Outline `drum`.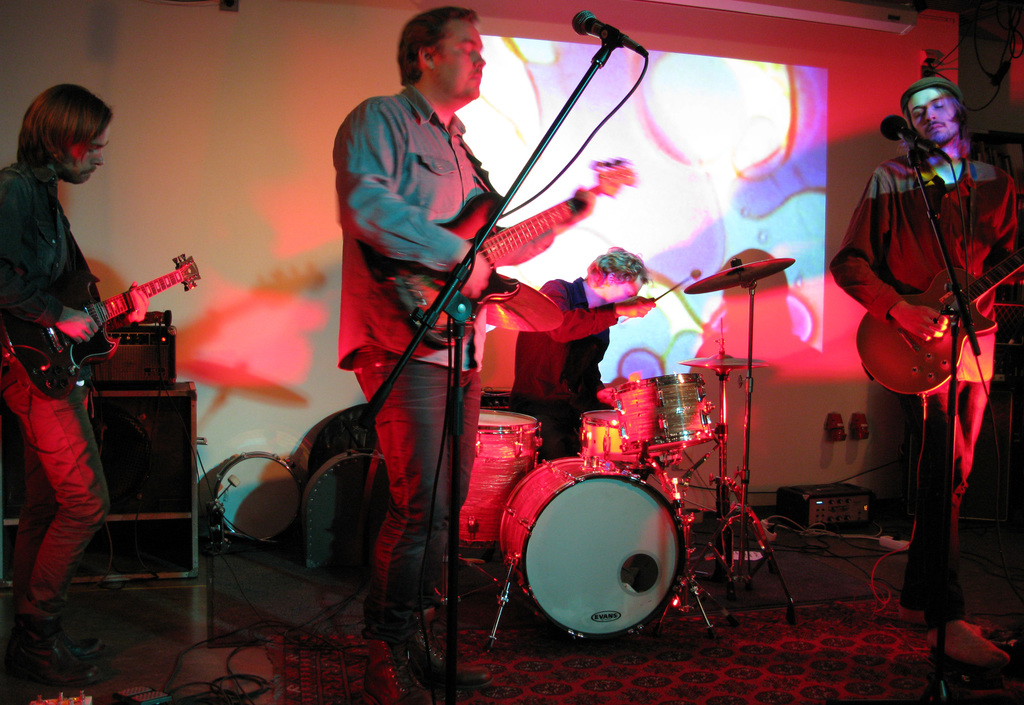
Outline: bbox(612, 371, 719, 458).
